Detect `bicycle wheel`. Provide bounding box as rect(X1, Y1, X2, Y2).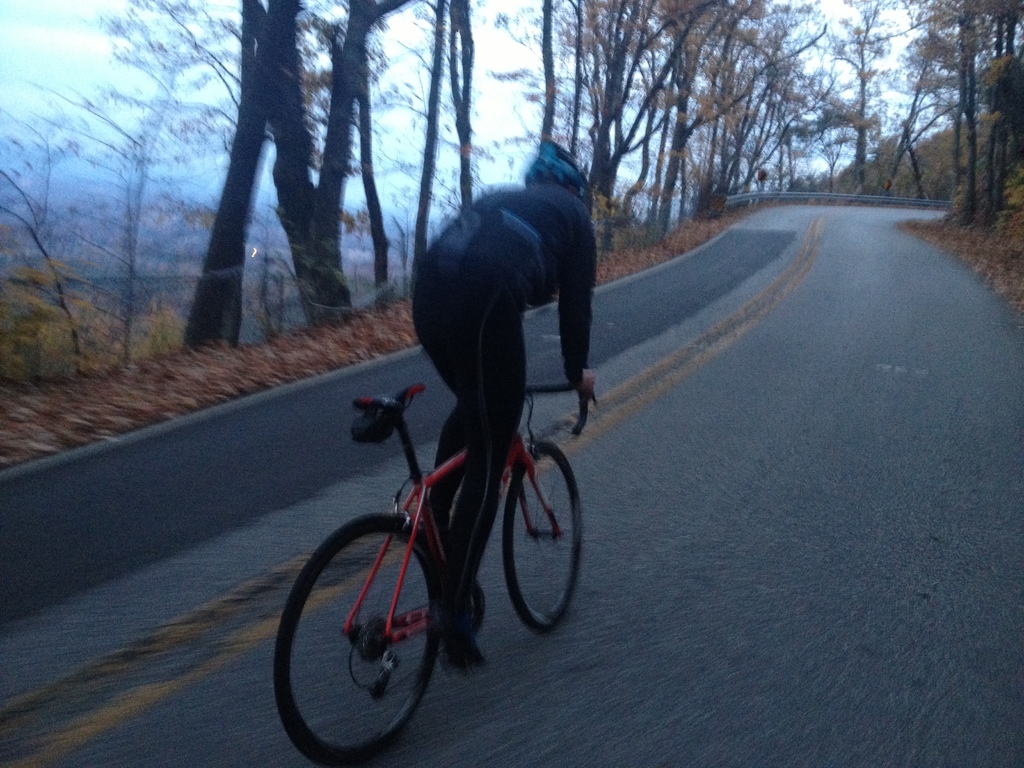
rect(501, 442, 582, 637).
